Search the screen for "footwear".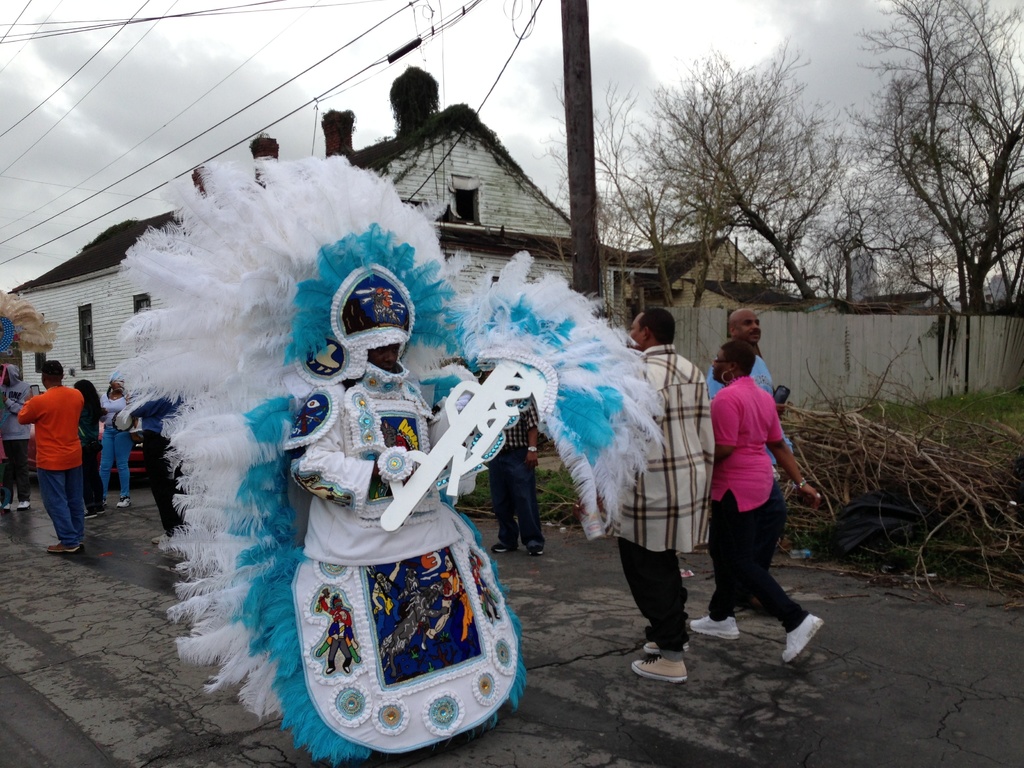
Found at 643, 638, 657, 651.
